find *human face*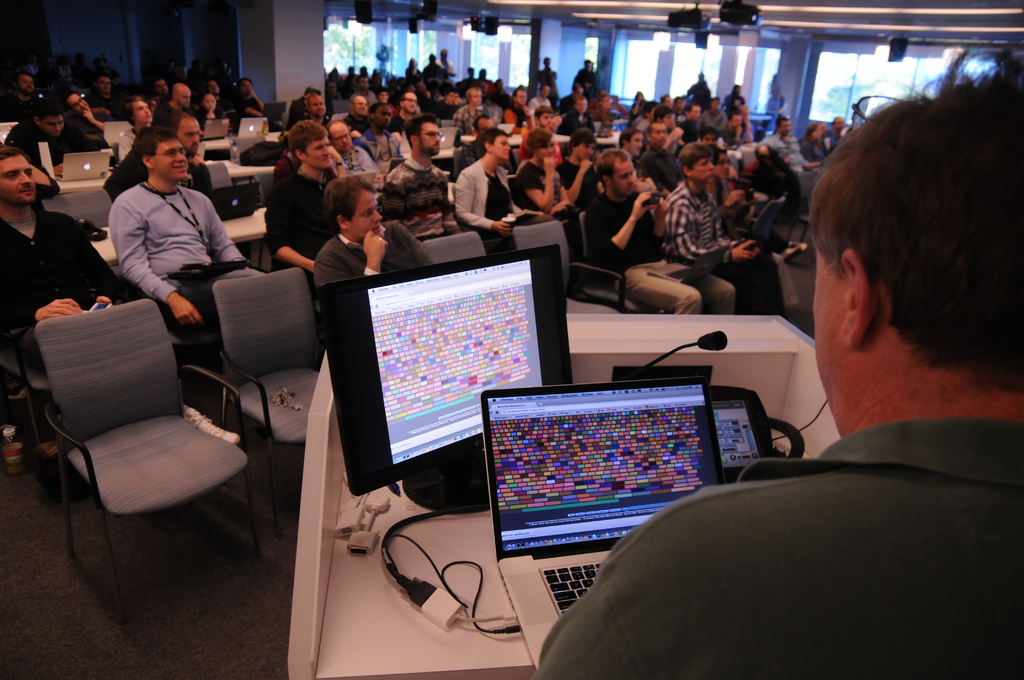
crop(156, 79, 166, 93)
